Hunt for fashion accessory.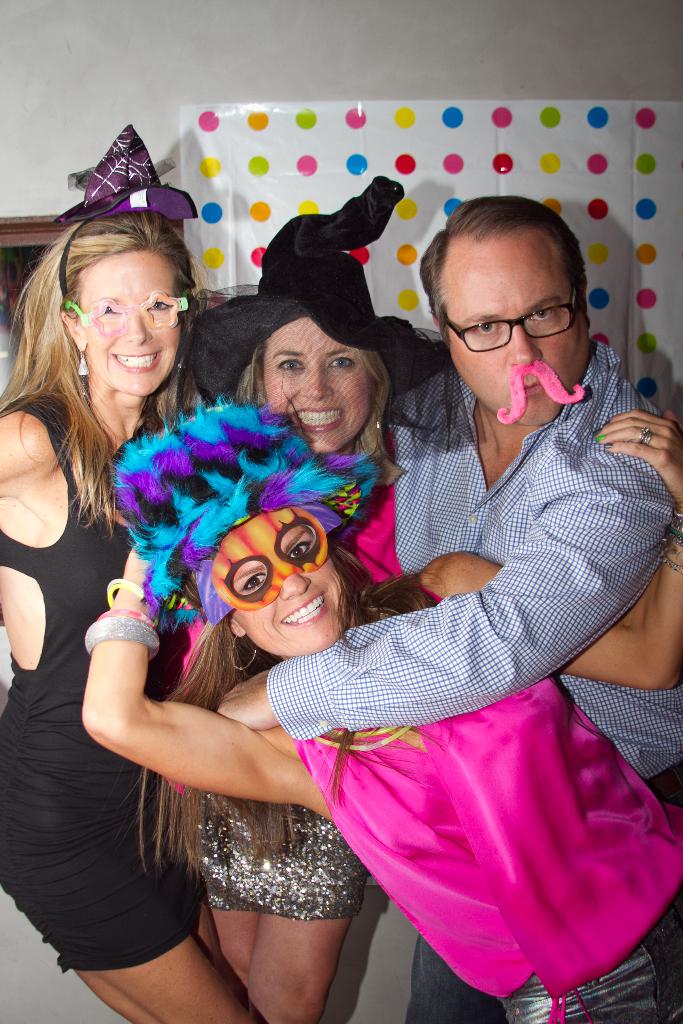
Hunted down at (182,173,454,404).
